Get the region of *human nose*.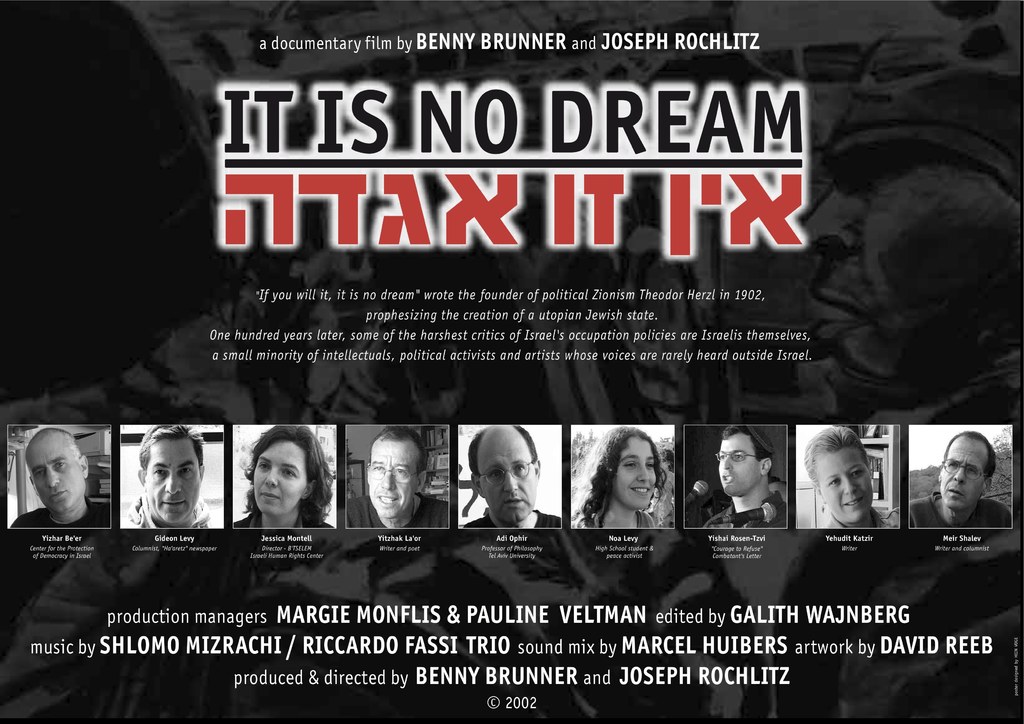
pyautogui.locateOnScreen(165, 469, 182, 495).
